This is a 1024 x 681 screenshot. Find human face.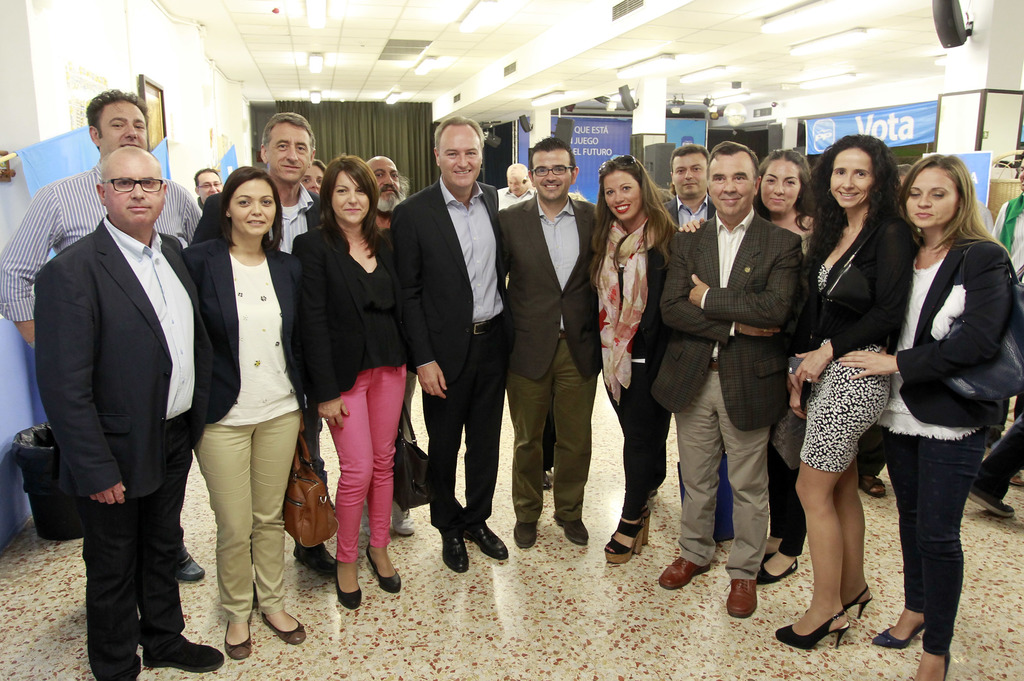
Bounding box: detection(438, 132, 483, 182).
